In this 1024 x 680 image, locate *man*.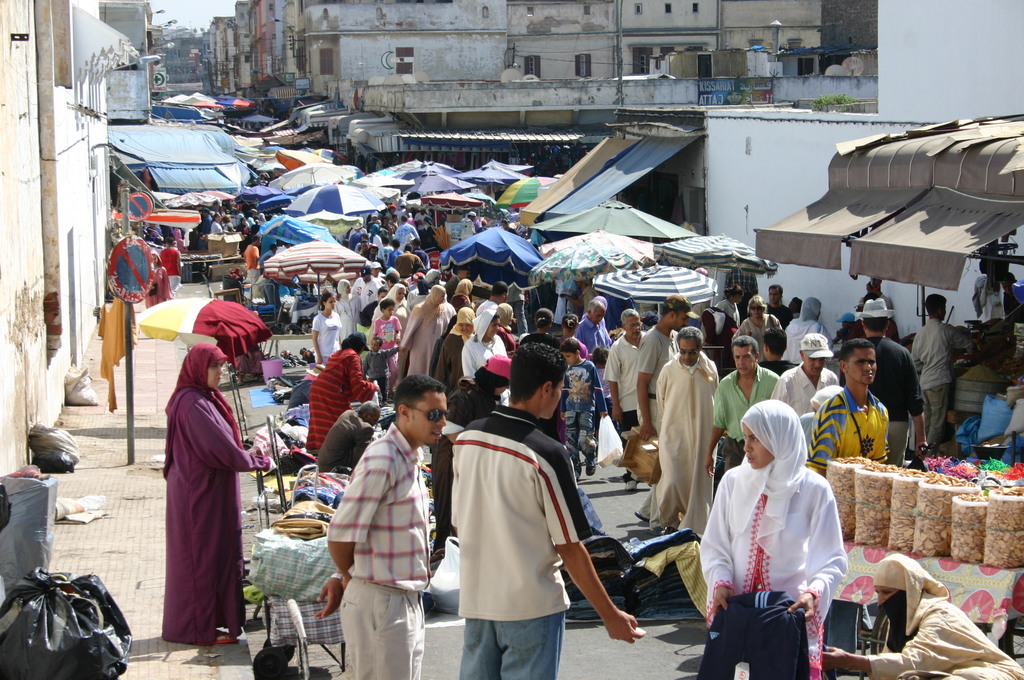
Bounding box: 475,280,508,316.
